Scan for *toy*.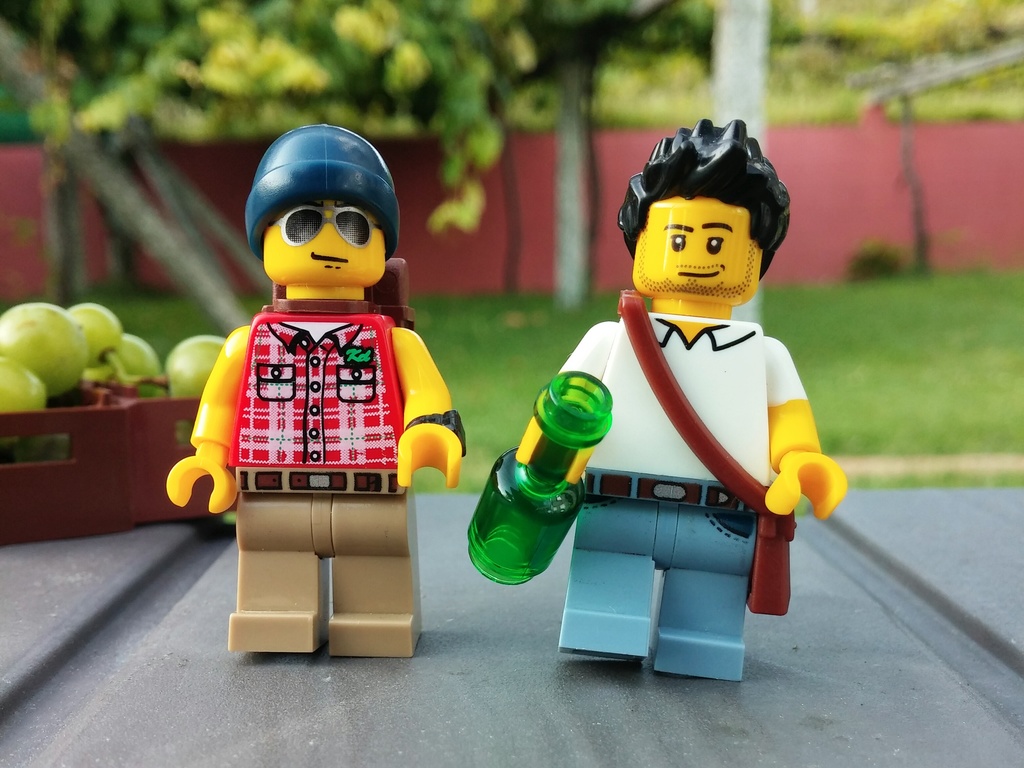
Scan result: region(464, 367, 611, 587).
